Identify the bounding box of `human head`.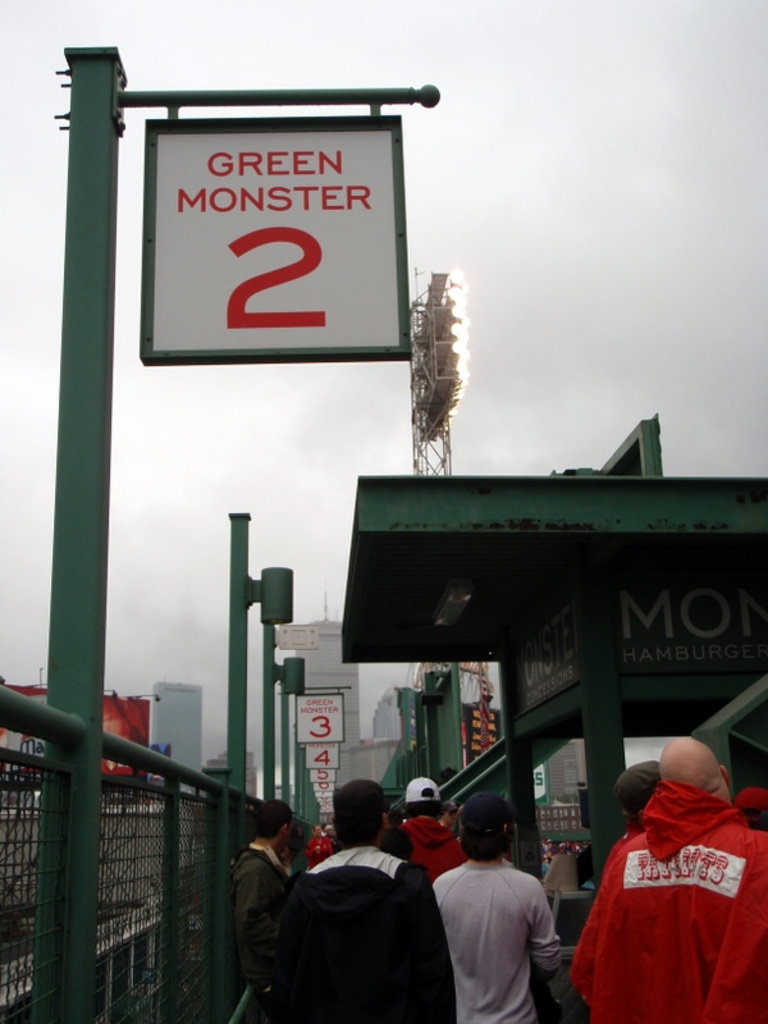
[left=251, top=796, right=294, bottom=854].
